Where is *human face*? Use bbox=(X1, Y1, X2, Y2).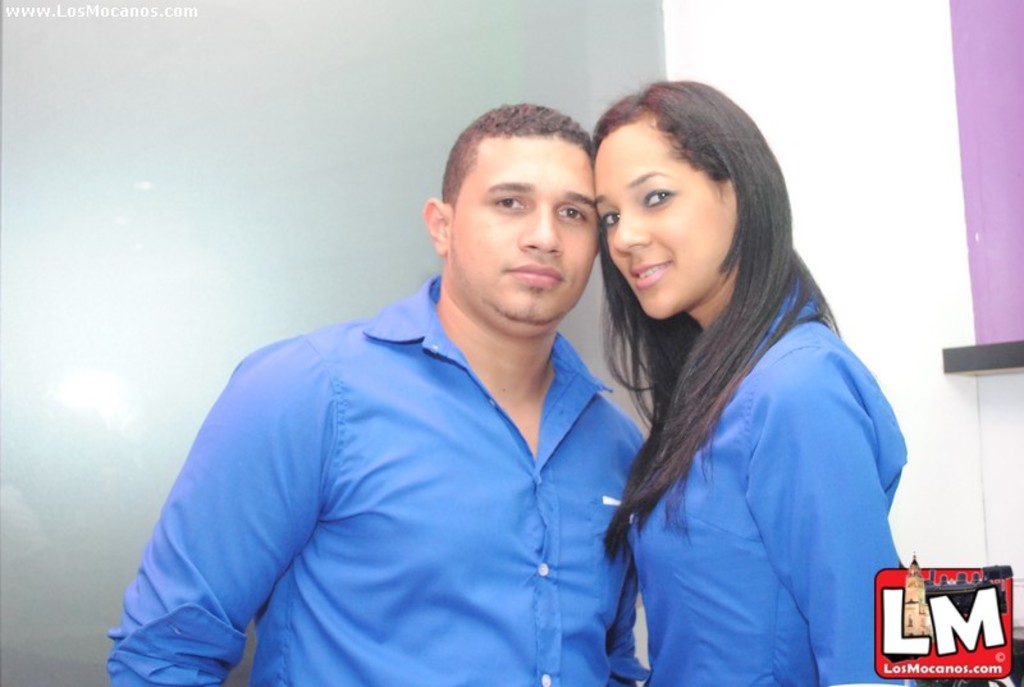
bbox=(599, 127, 735, 329).
